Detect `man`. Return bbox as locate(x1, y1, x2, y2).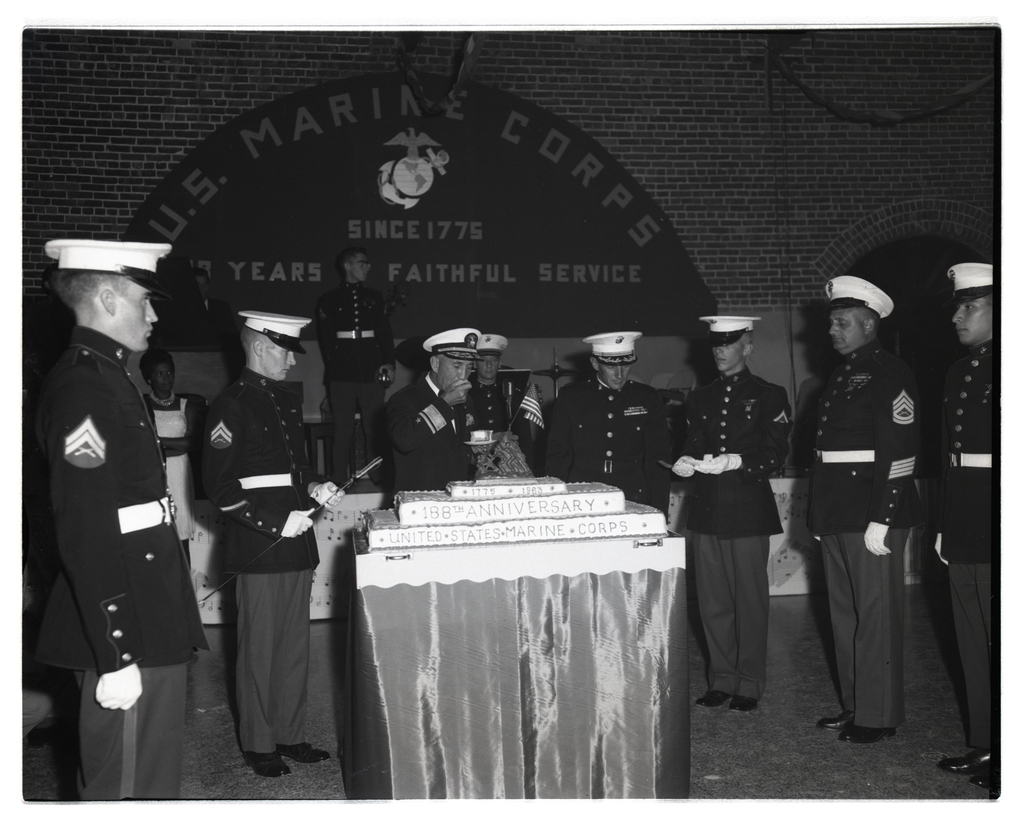
locate(386, 327, 484, 501).
